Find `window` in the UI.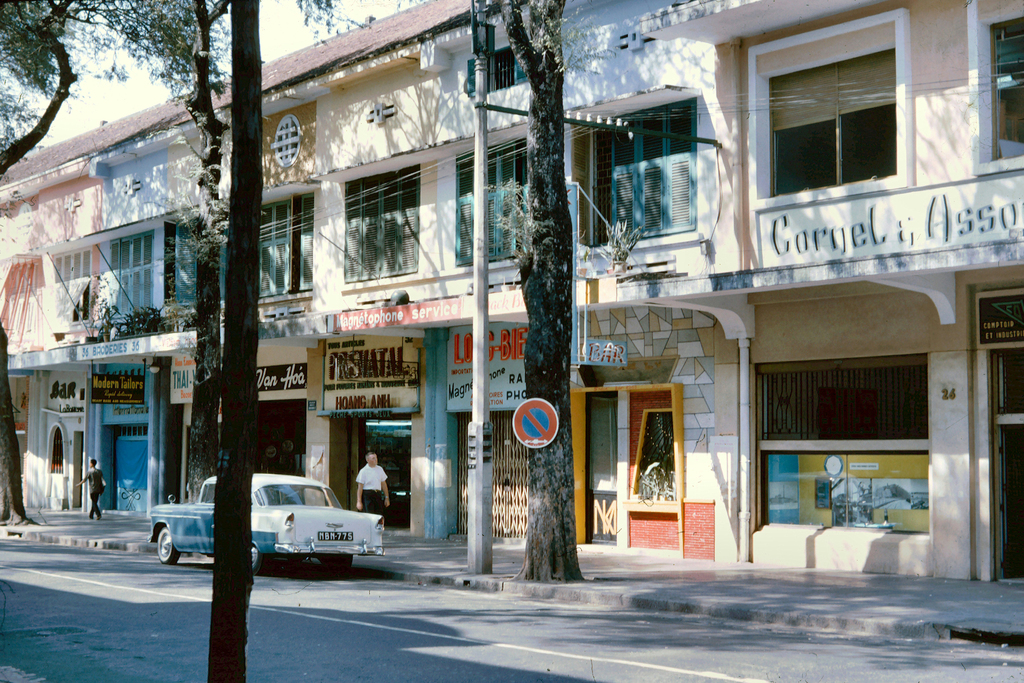
UI element at select_region(454, 129, 526, 272).
